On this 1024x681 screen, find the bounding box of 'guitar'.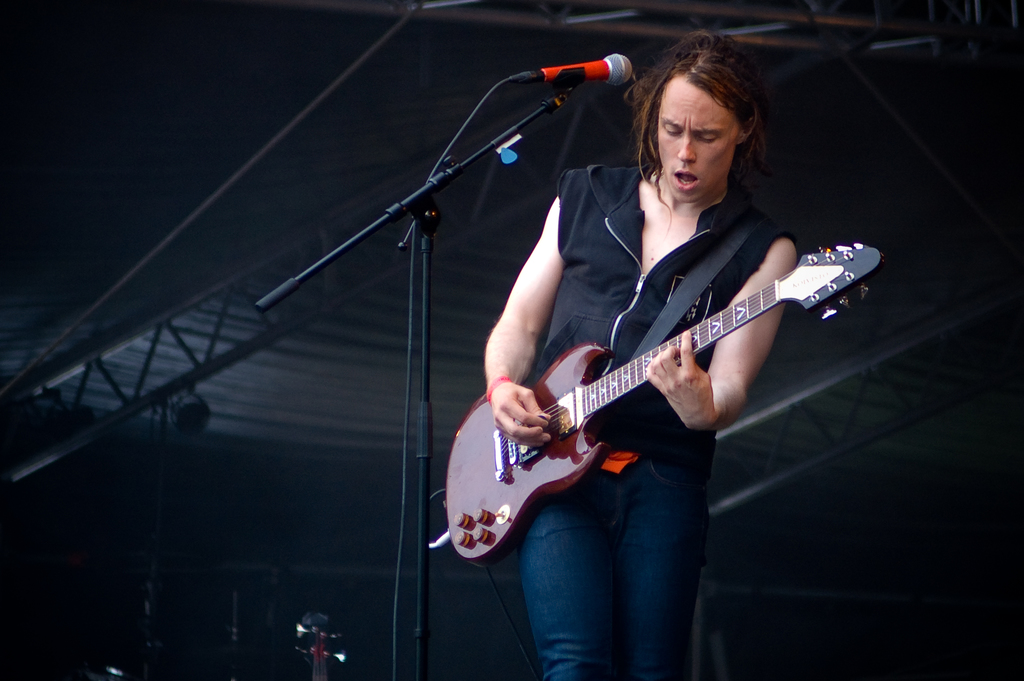
Bounding box: [left=444, top=211, right=863, bottom=555].
